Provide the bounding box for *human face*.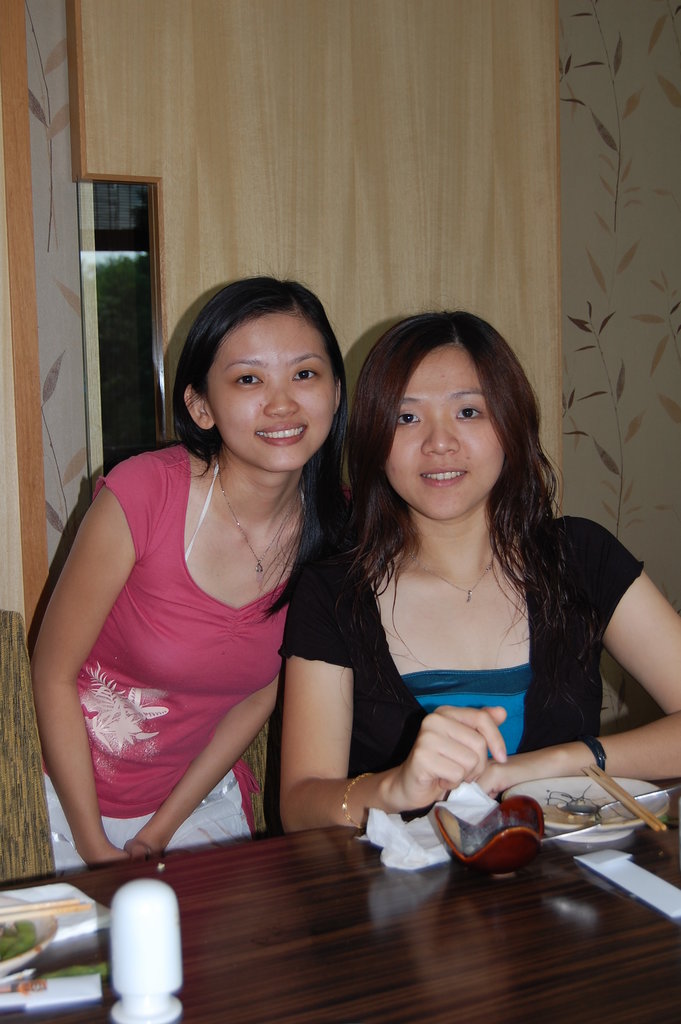
crop(388, 342, 505, 528).
